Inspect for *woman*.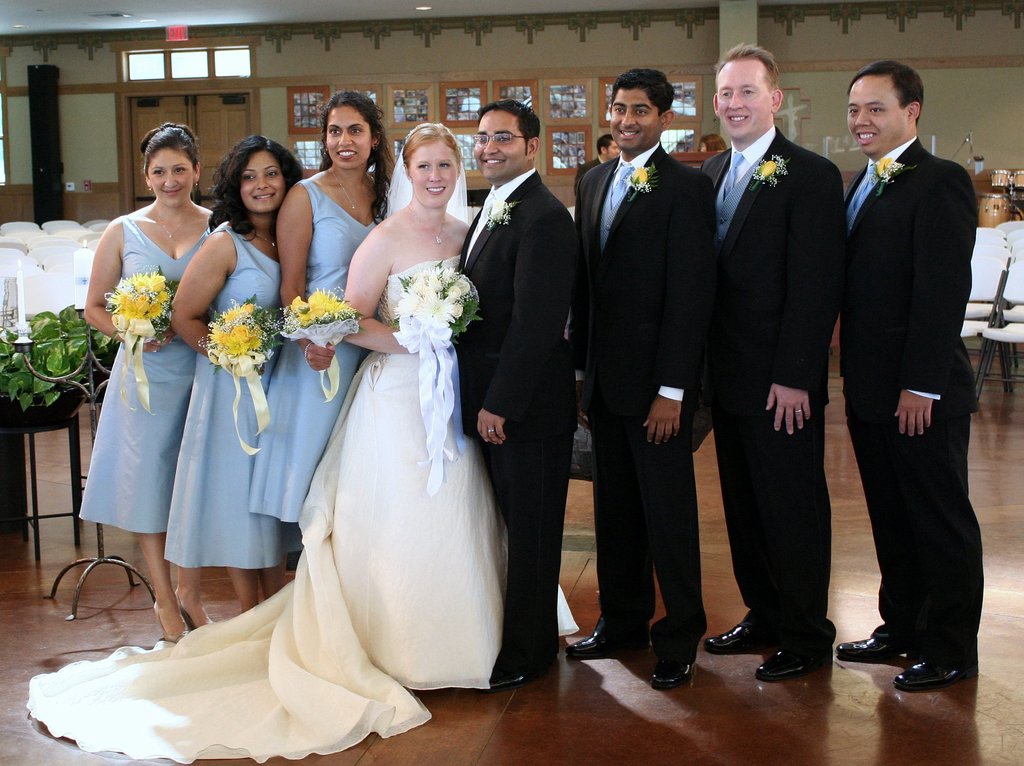
Inspection: <region>244, 89, 394, 536</region>.
